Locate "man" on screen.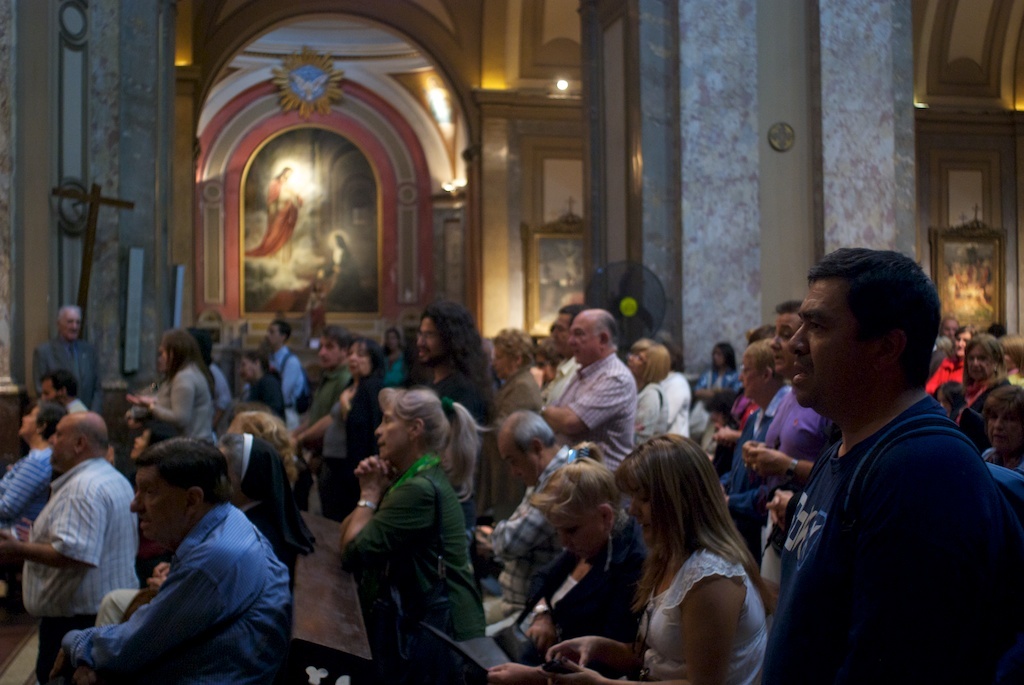
On screen at region(930, 322, 953, 372).
